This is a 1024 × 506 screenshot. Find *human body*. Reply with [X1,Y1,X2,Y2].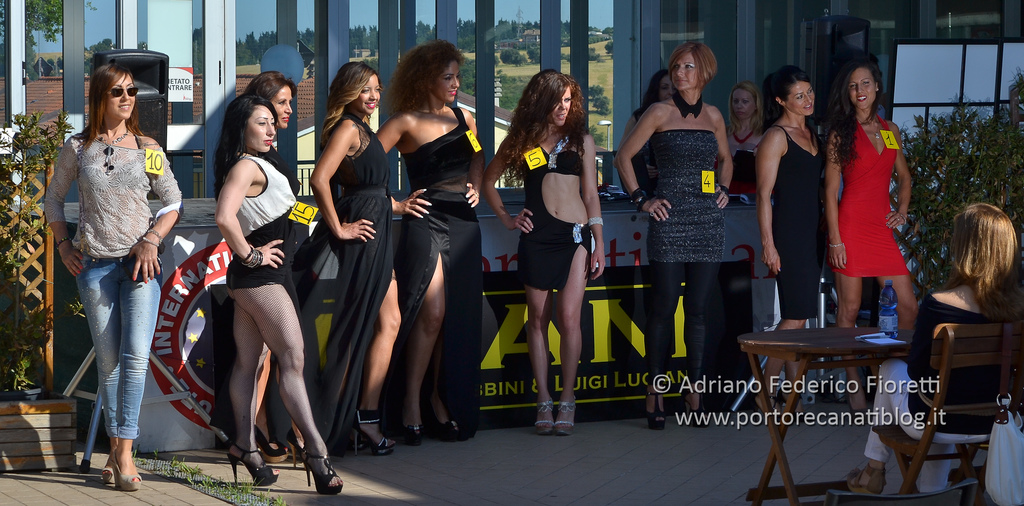
[43,62,182,490].
